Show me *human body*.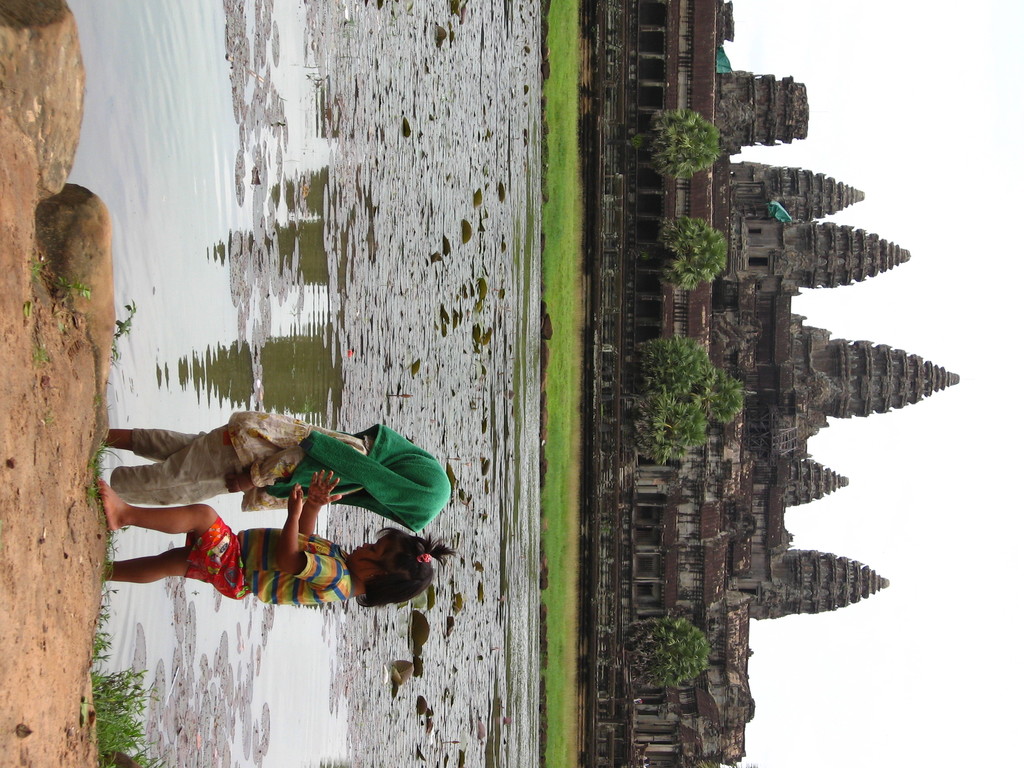
*human body* is here: [left=102, top=411, right=451, bottom=531].
